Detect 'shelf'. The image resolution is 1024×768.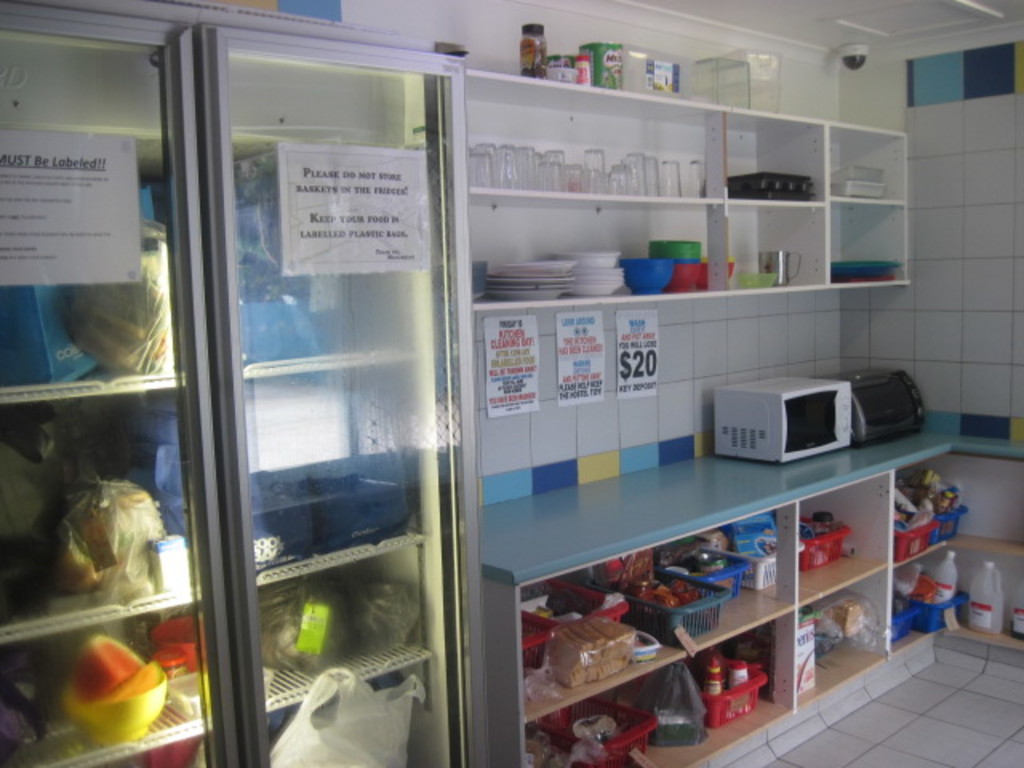
[x1=723, y1=109, x2=830, y2=211].
